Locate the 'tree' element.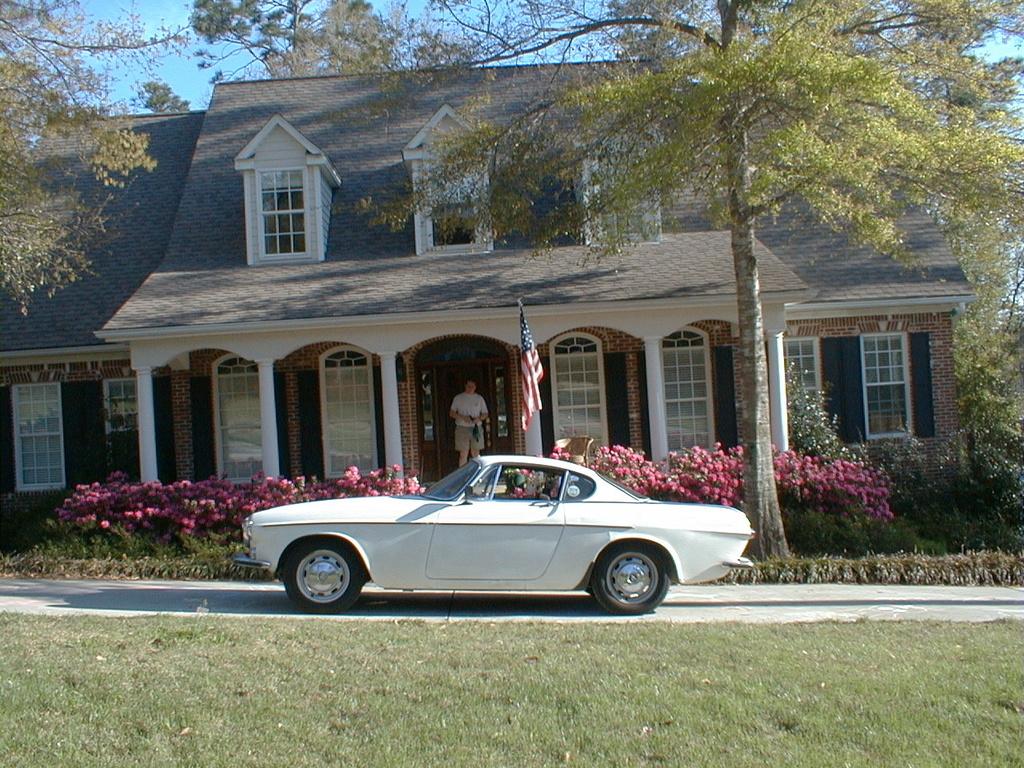
Element bbox: [351, 0, 1023, 571].
